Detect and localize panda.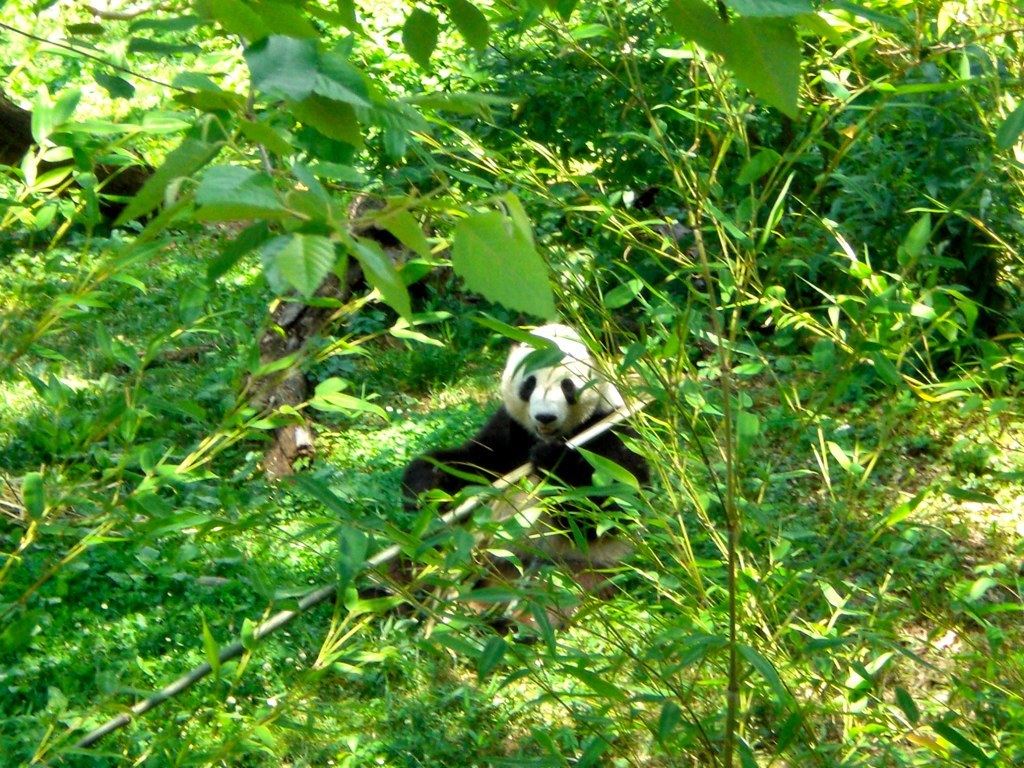
Localized at 330, 319, 654, 653.
